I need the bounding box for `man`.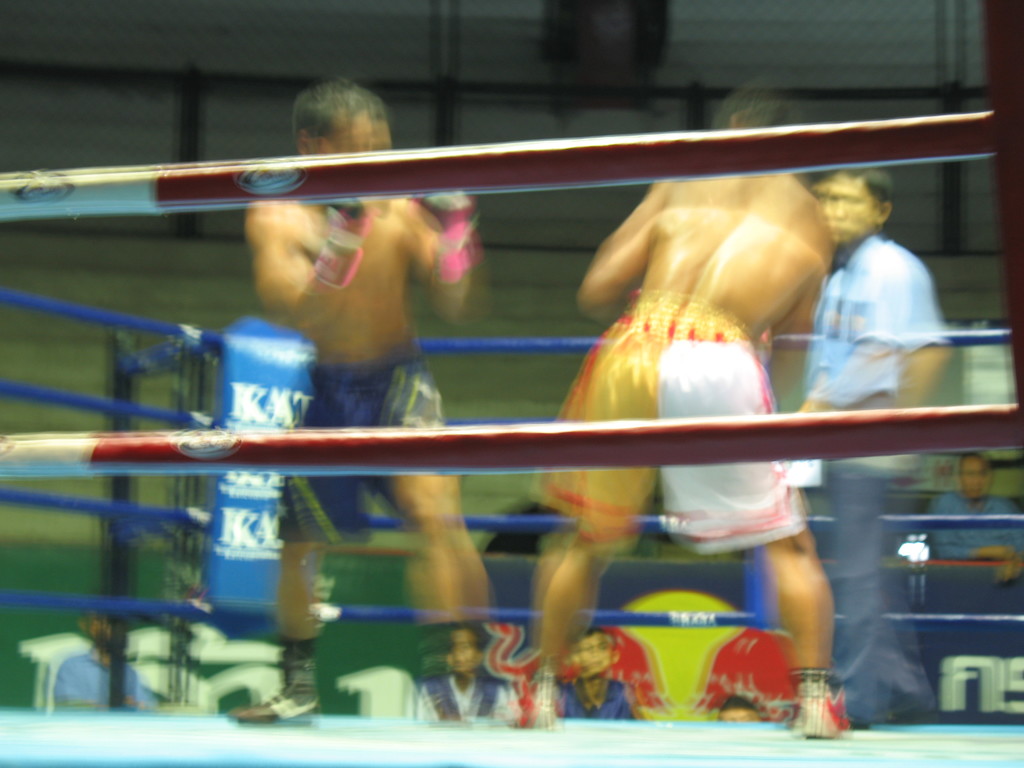
Here it is: 495/76/859/740.
